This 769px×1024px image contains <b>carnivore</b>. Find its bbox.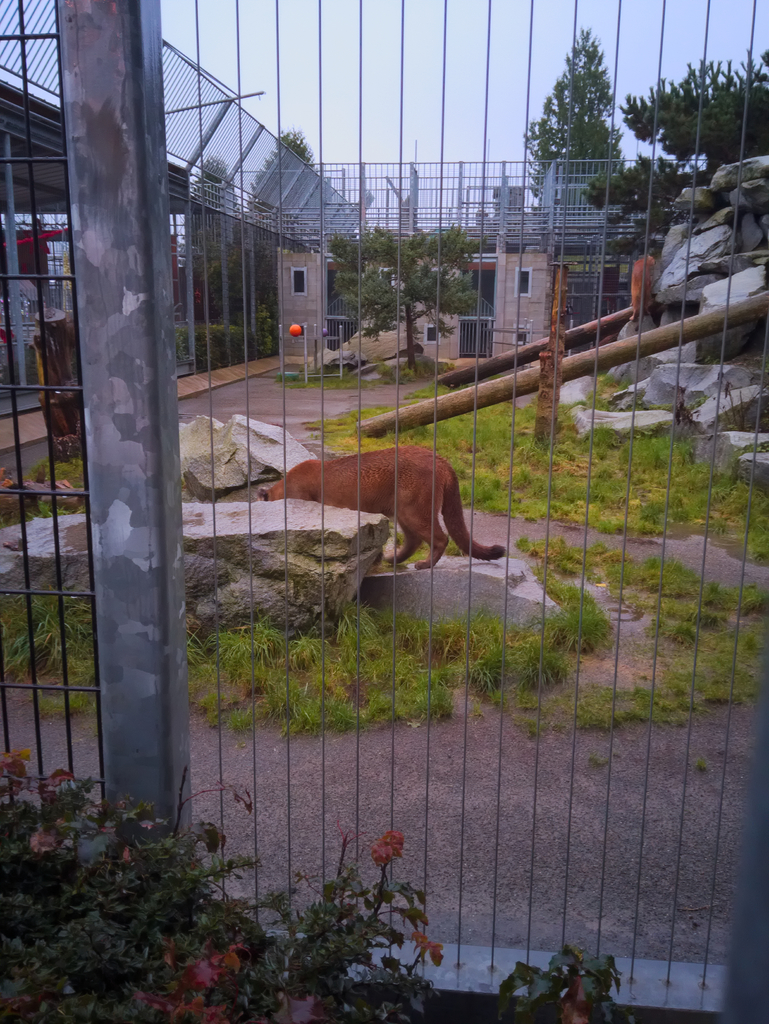
locate(249, 443, 511, 581).
